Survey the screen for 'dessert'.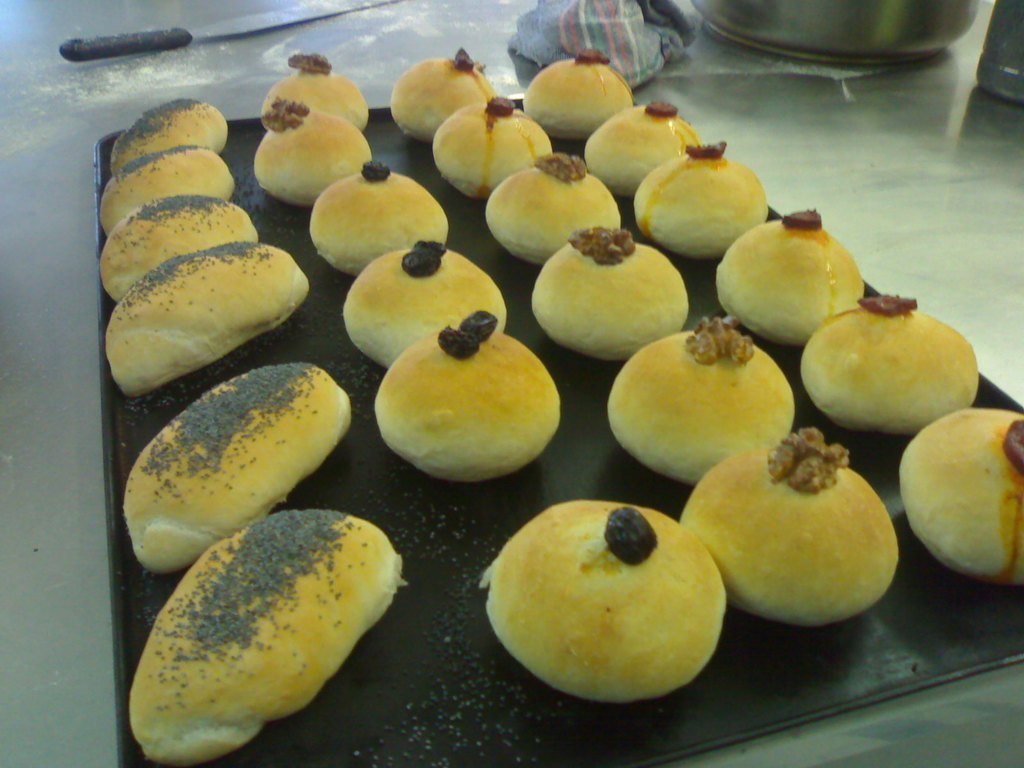
Survey found: l=364, t=308, r=576, b=489.
